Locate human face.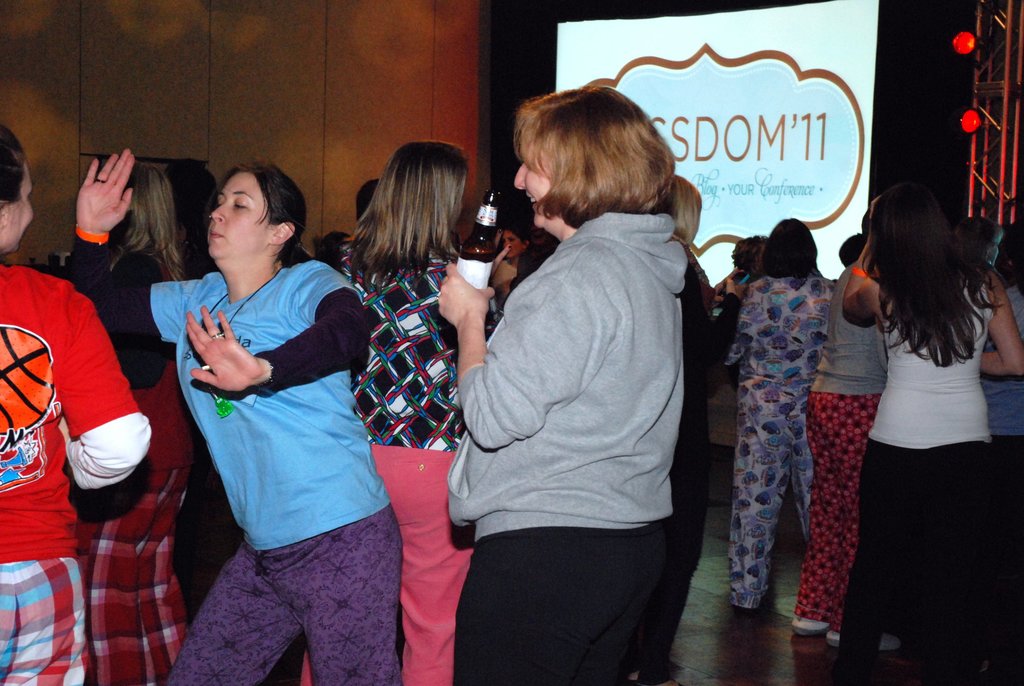
Bounding box: bbox(205, 169, 276, 258).
